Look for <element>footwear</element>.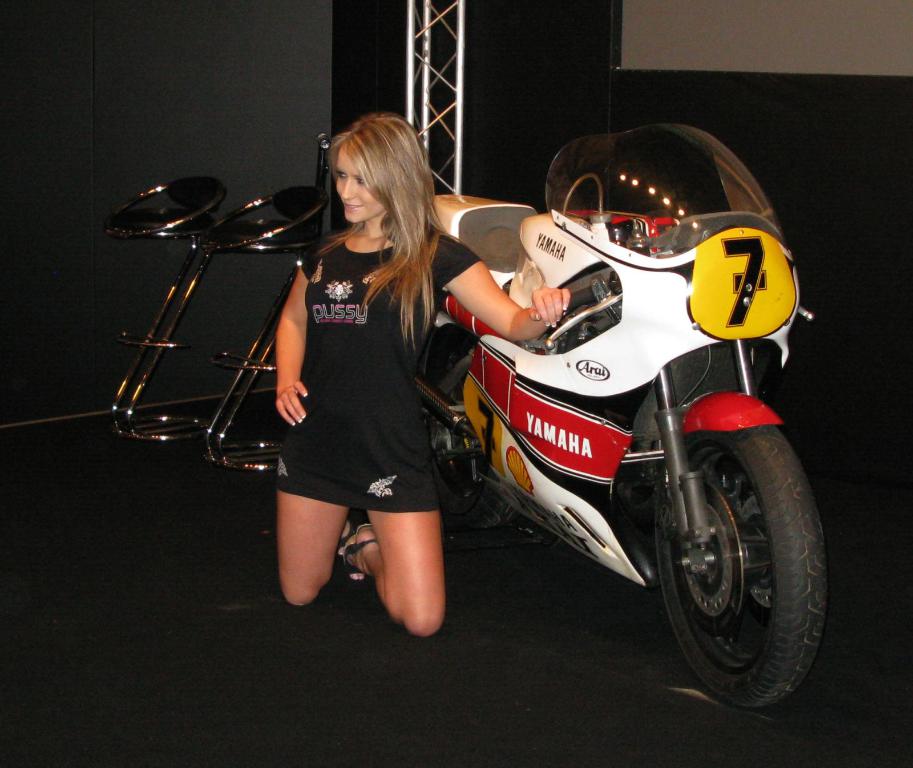
Found: BBox(332, 513, 356, 572).
